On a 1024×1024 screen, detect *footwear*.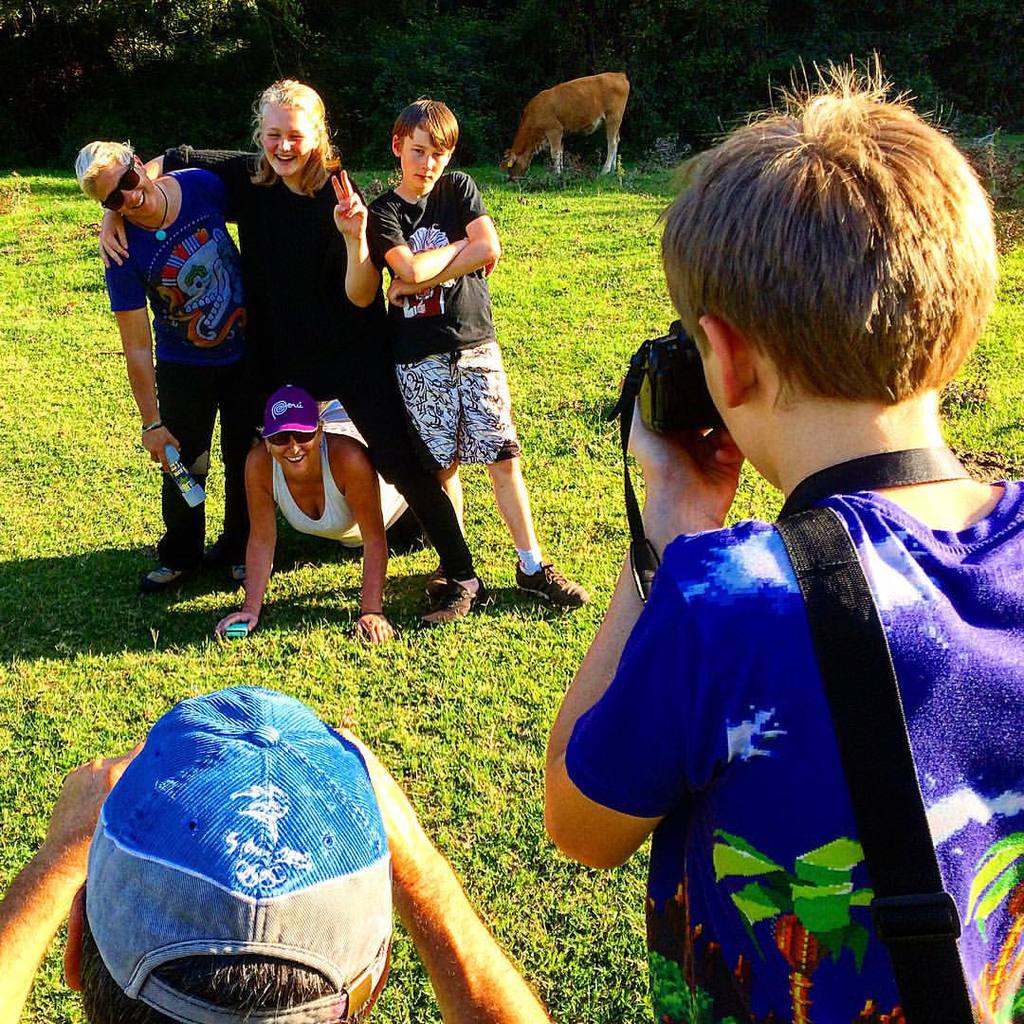
[141,565,180,590].
